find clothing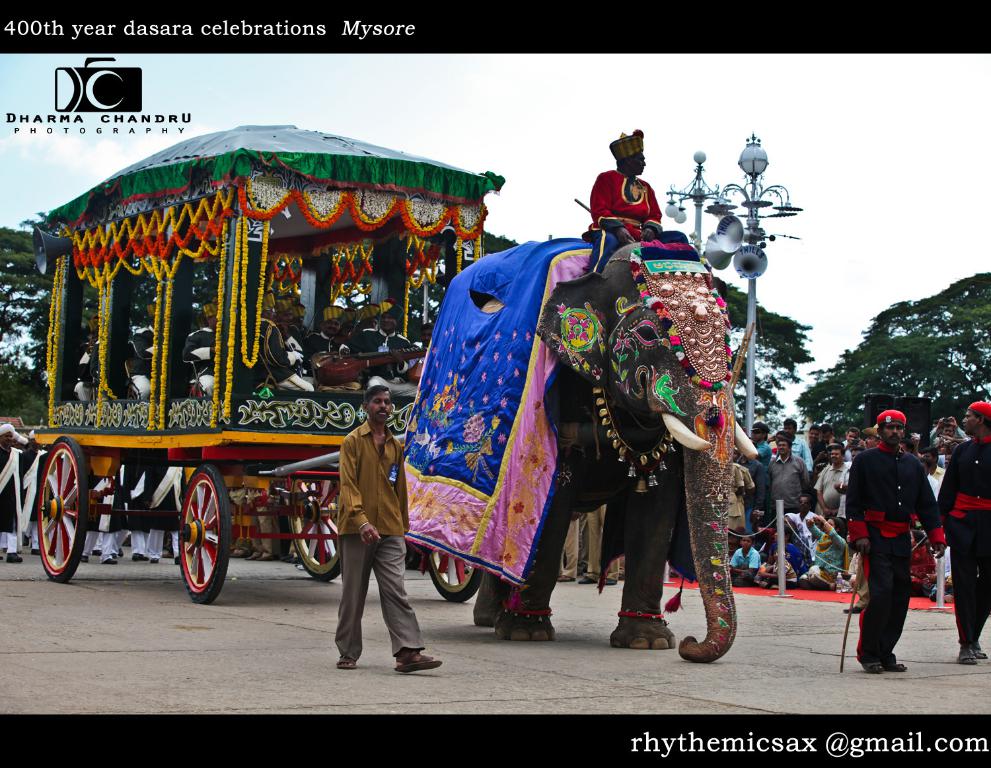
rect(589, 165, 692, 276)
